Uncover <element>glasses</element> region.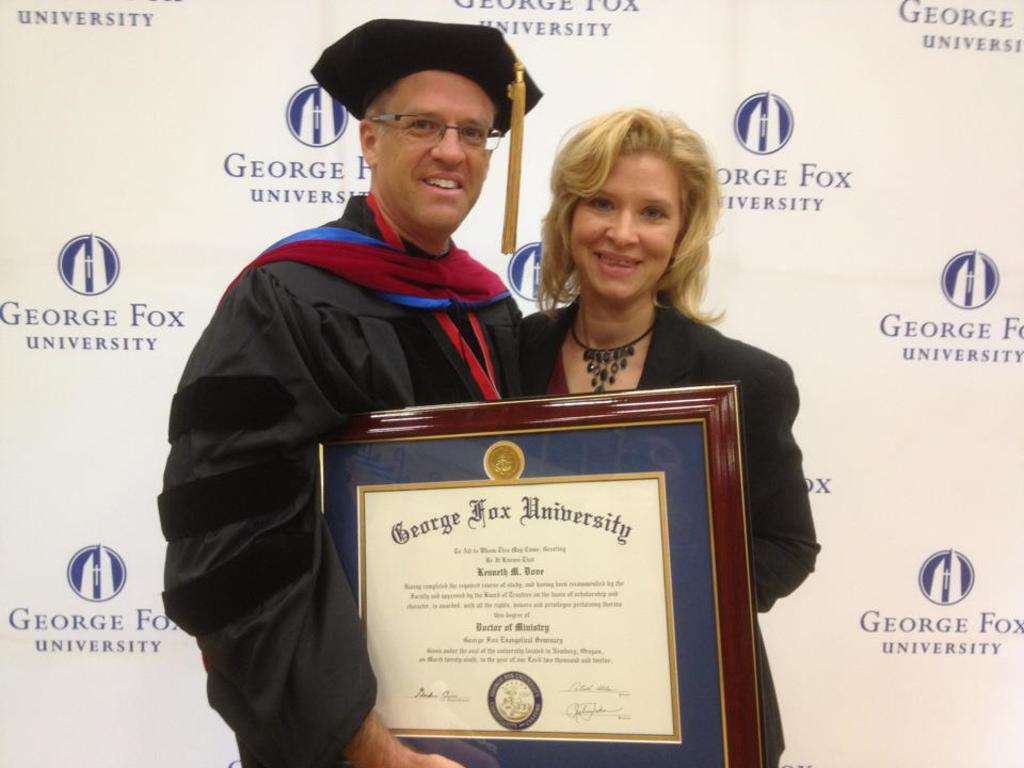
Uncovered: <bbox>350, 103, 506, 159</bbox>.
